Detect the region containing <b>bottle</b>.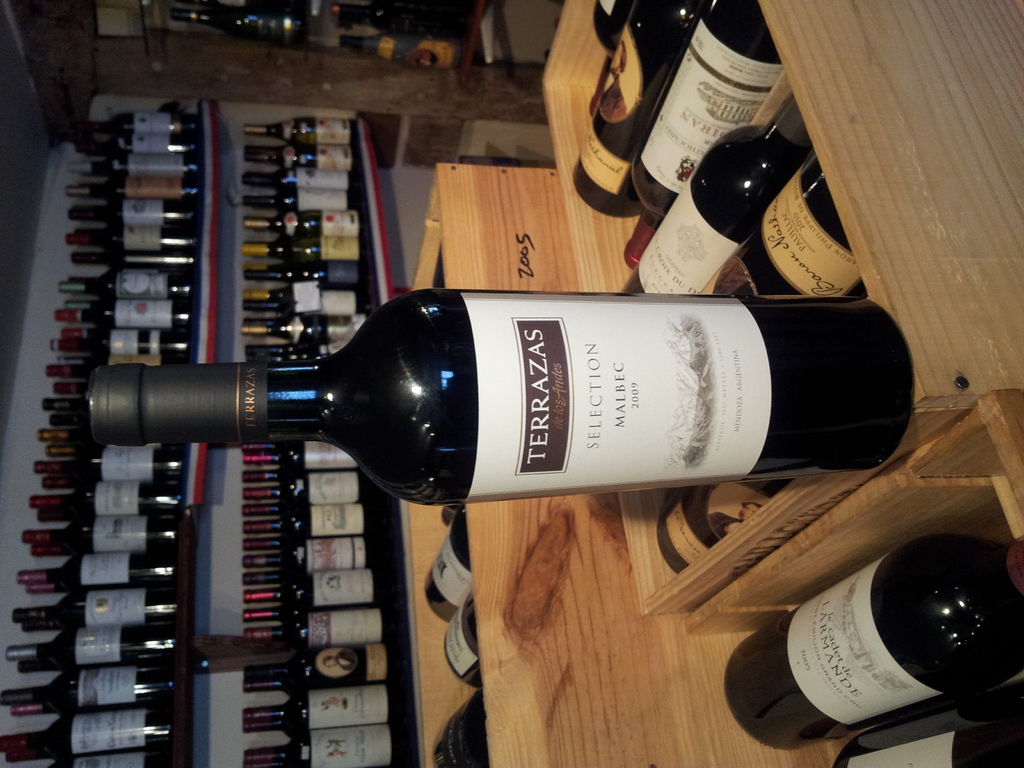
region(244, 237, 362, 267).
